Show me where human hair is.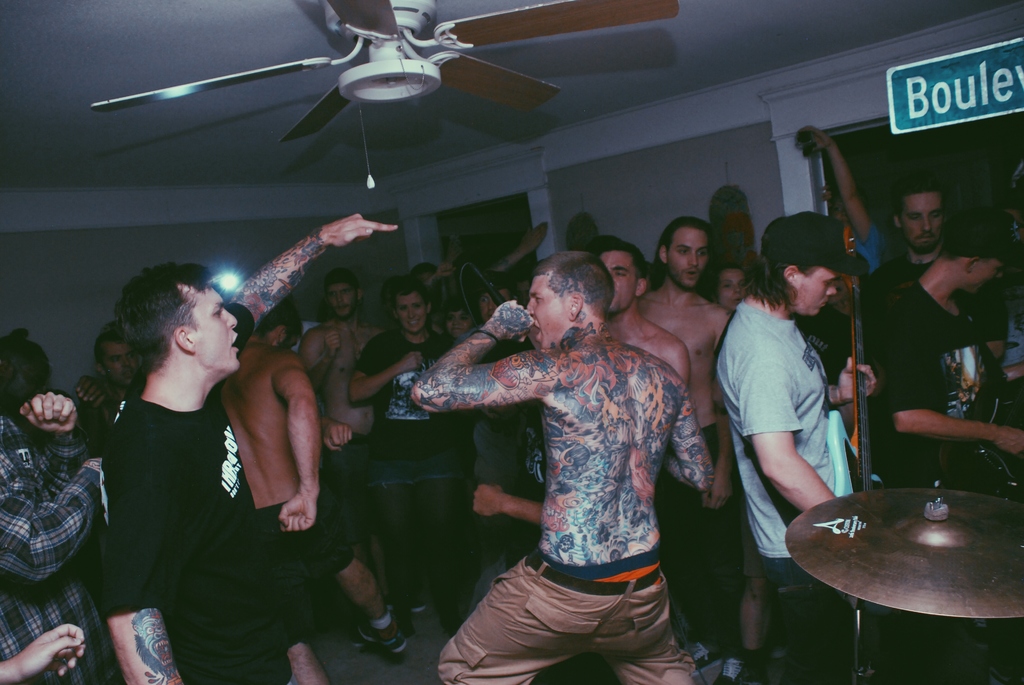
human hair is at <bbox>936, 246, 992, 264</bbox>.
